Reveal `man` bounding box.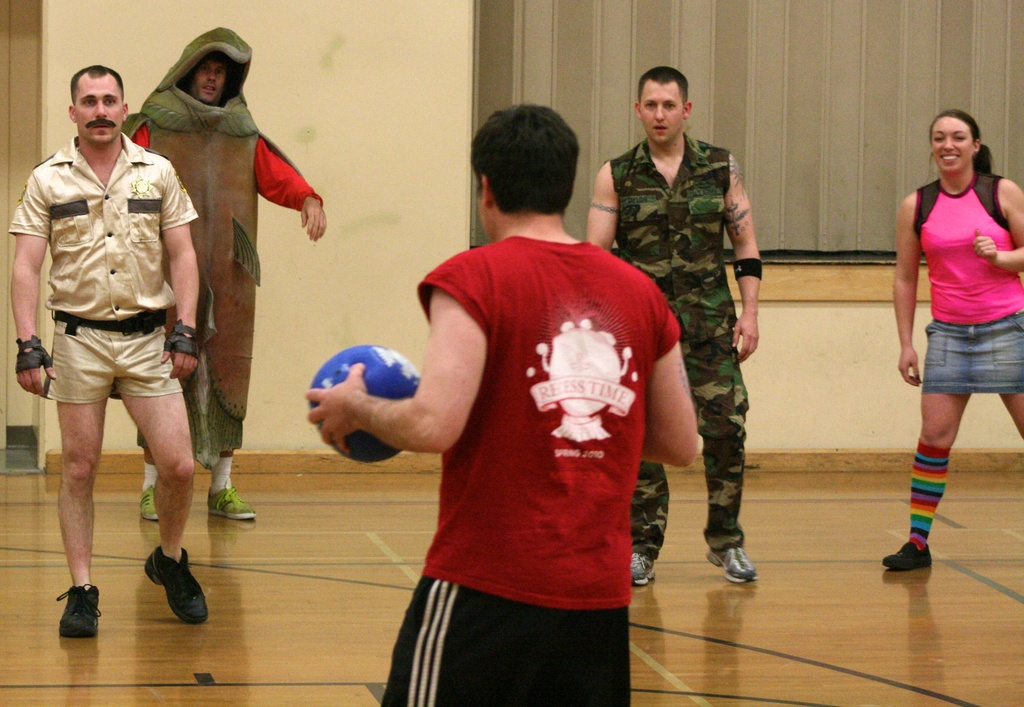
Revealed: BBox(588, 65, 761, 589).
